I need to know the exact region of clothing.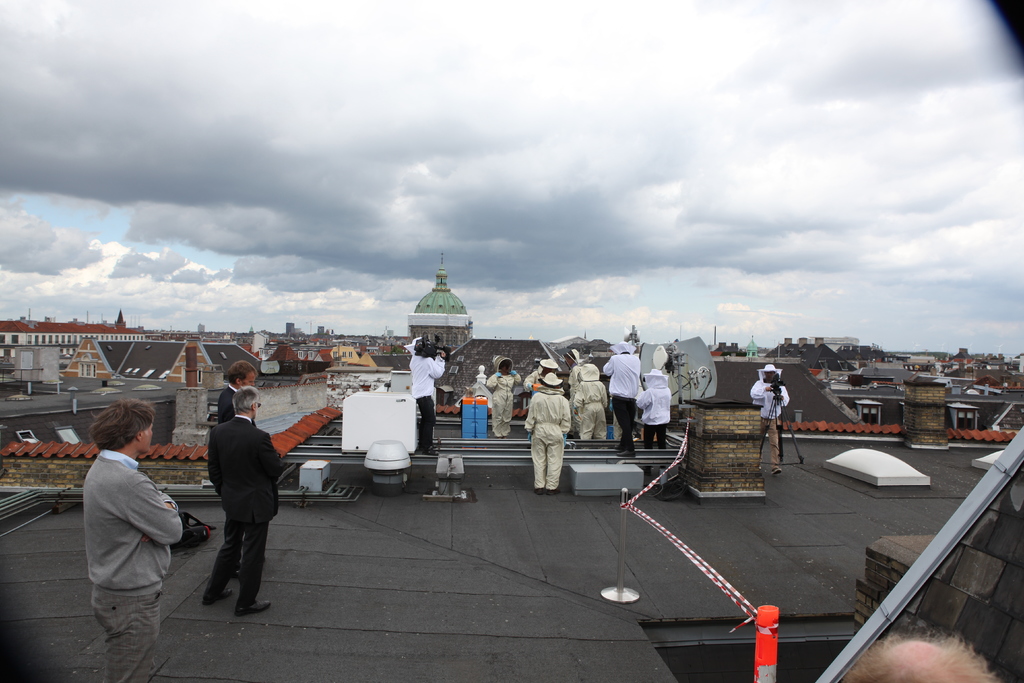
Region: (x1=205, y1=416, x2=291, y2=614).
